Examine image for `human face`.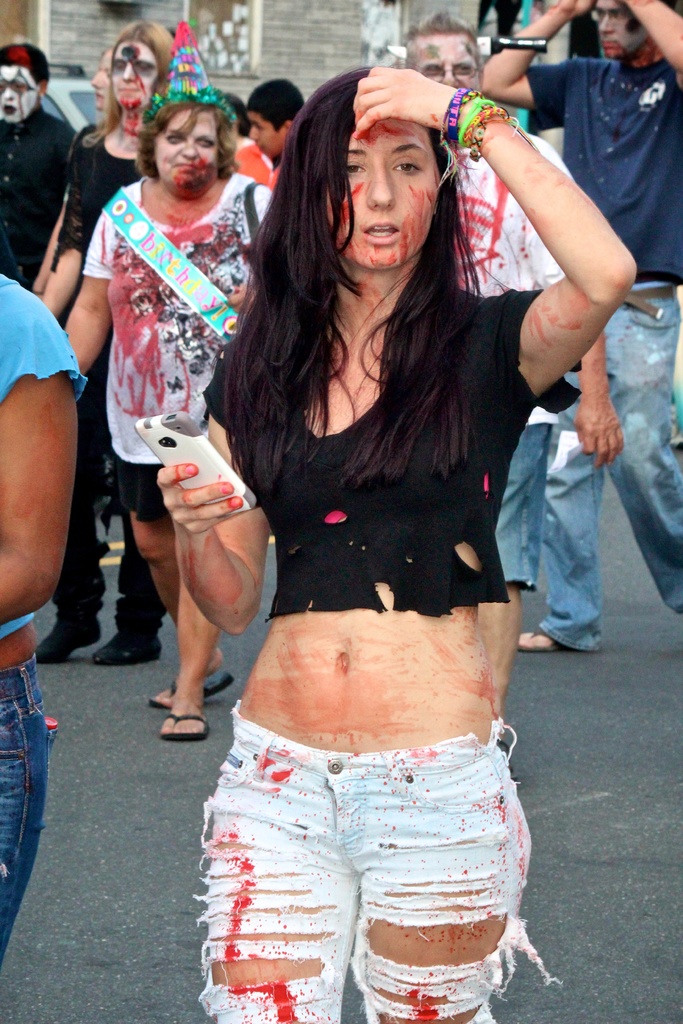
Examination result: x1=337, y1=125, x2=426, y2=267.
